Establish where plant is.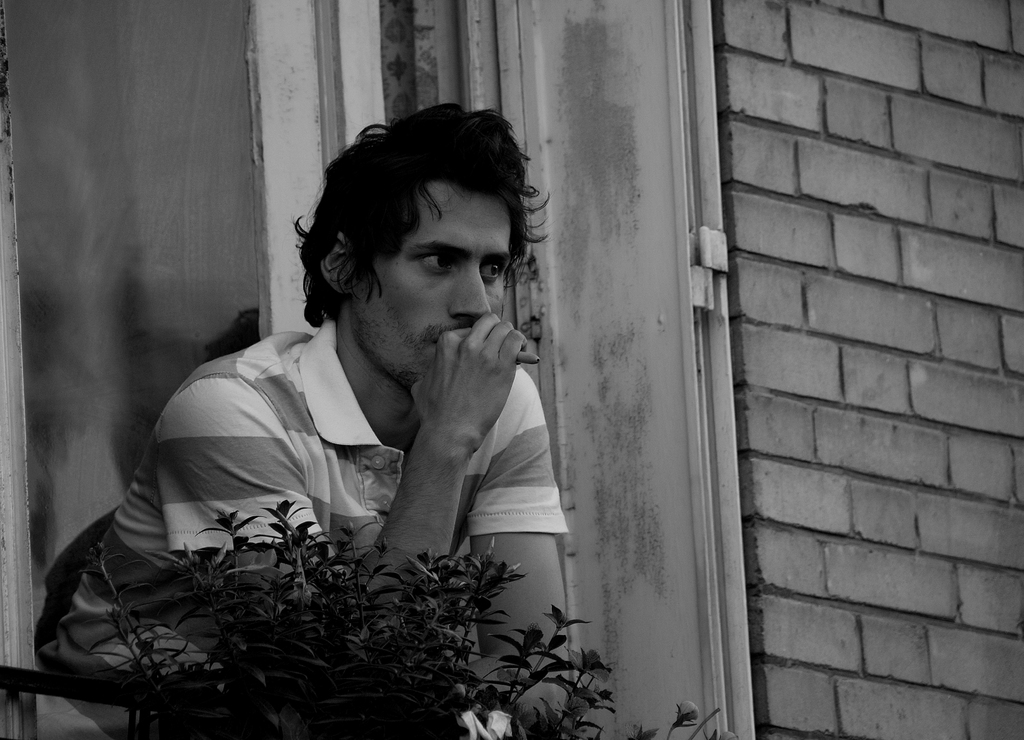
Established at [x1=55, y1=493, x2=732, y2=739].
